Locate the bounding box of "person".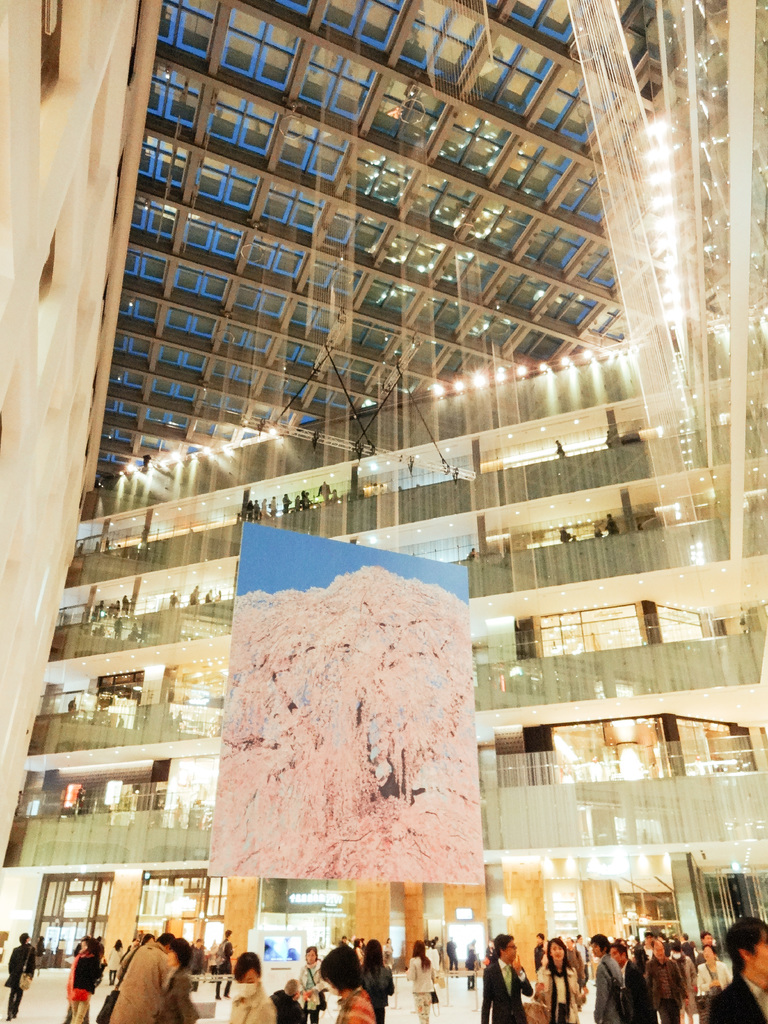
Bounding box: left=481, top=934, right=532, bottom=1023.
